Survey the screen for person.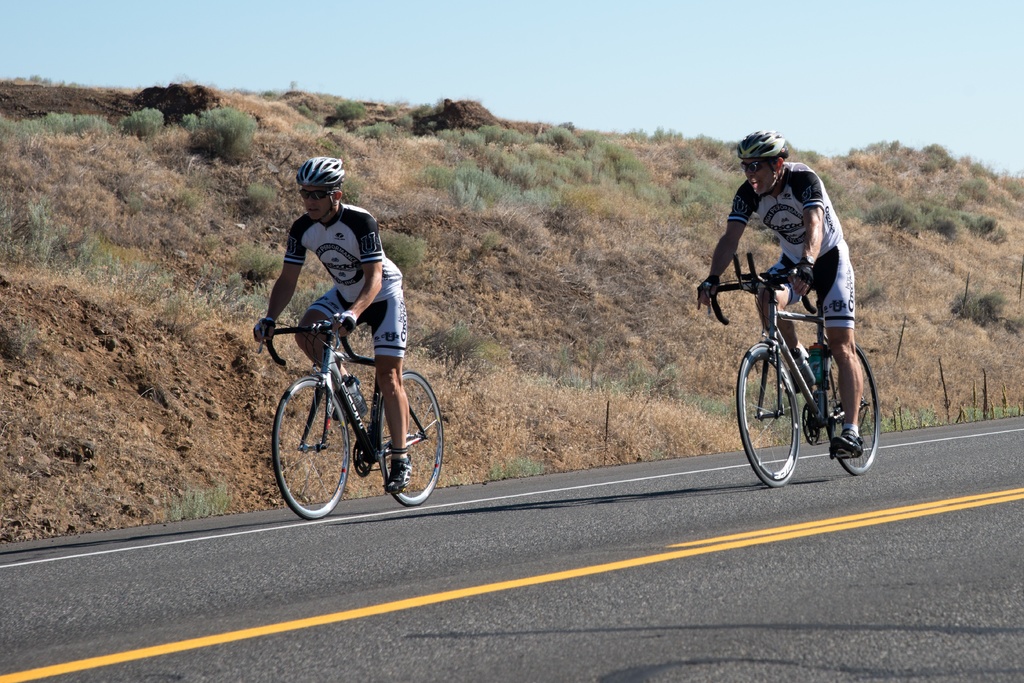
Survey found: select_region(714, 140, 849, 379).
